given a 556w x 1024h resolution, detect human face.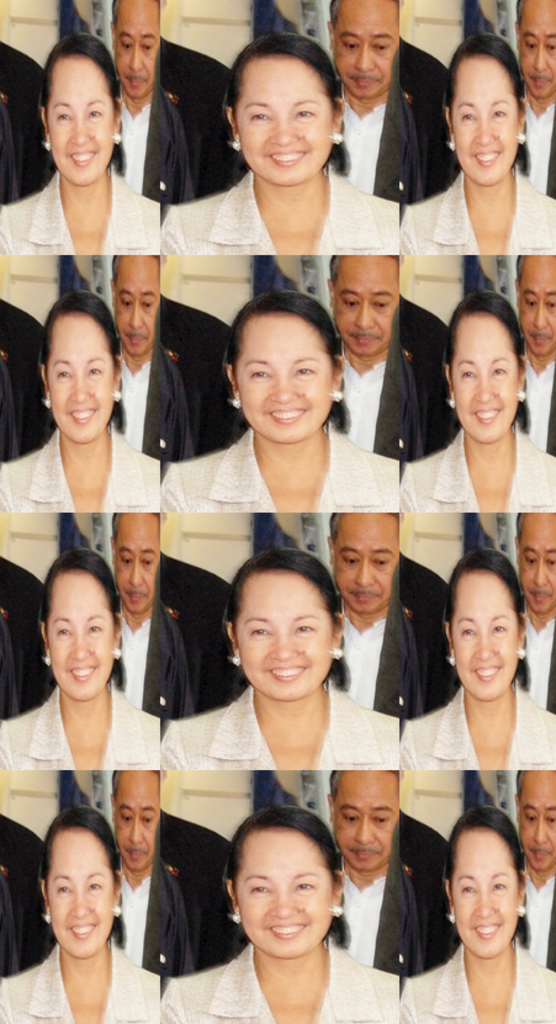
x1=337 y1=764 x2=397 y2=872.
